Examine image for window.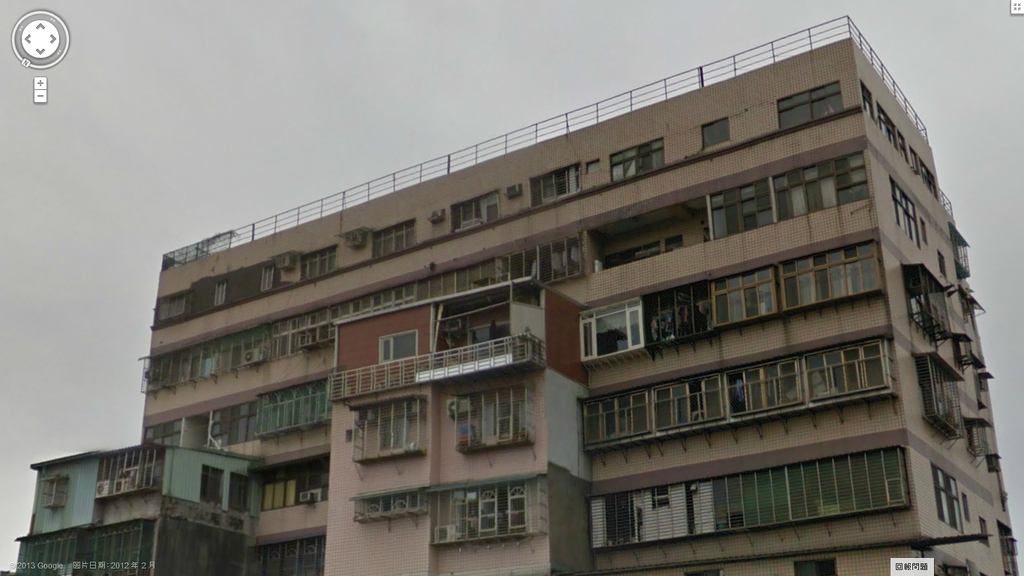
Examination result: box=[953, 330, 976, 366].
